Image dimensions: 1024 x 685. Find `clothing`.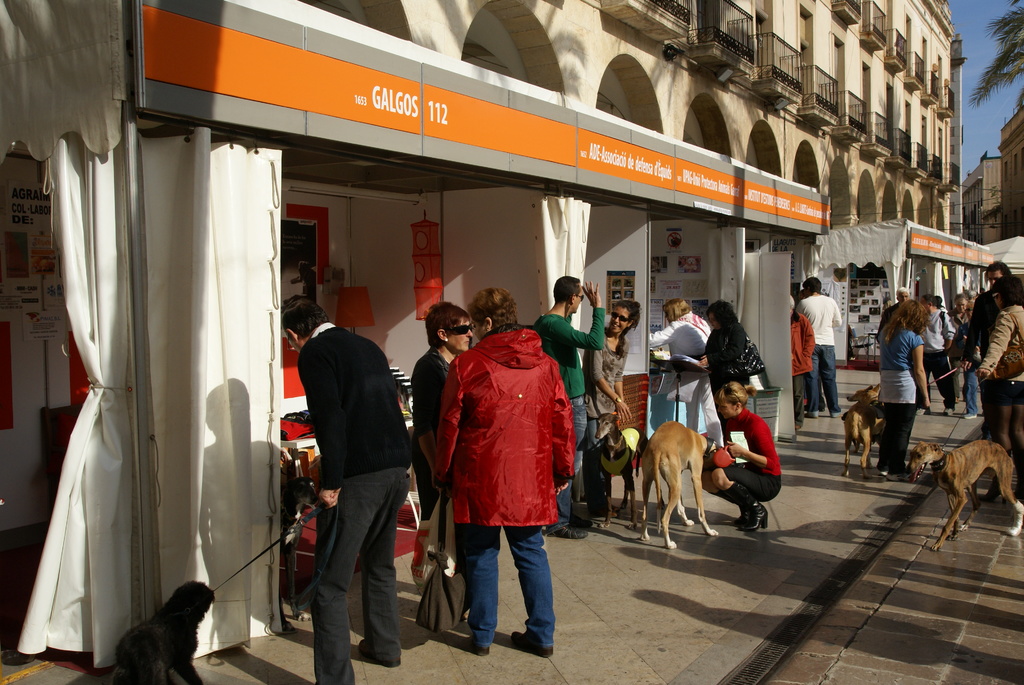
(590,328,629,427).
